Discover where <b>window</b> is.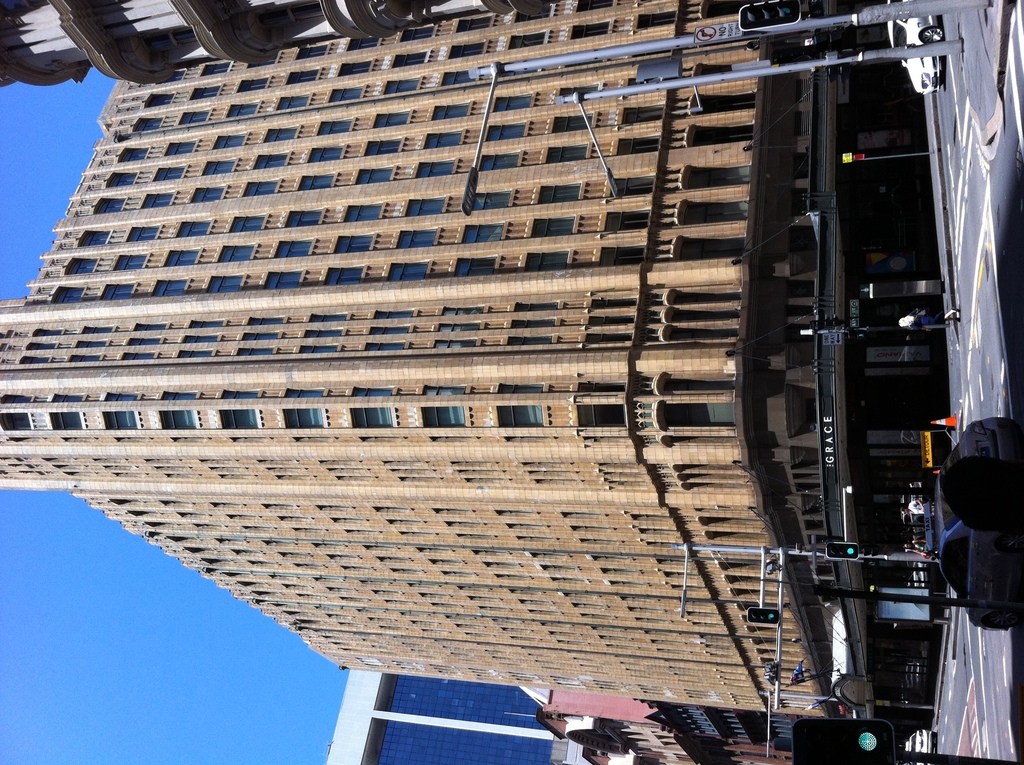
Discovered at <bbox>522, 250, 572, 271</bbox>.
